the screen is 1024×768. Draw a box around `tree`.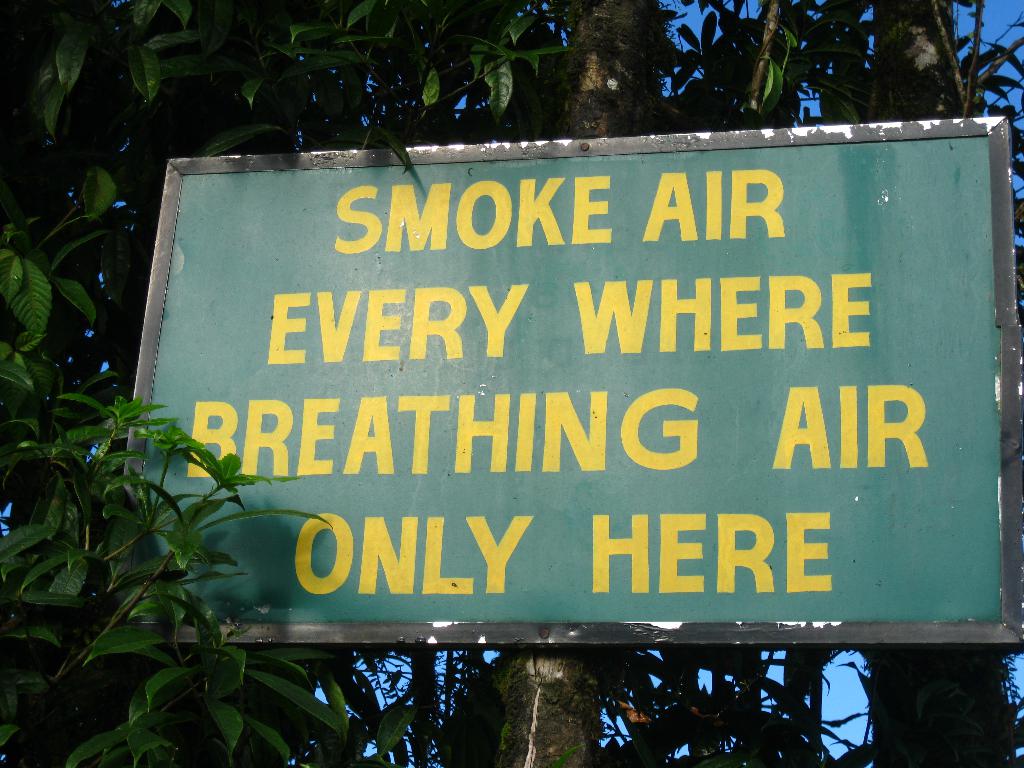
0:0:1023:767.
